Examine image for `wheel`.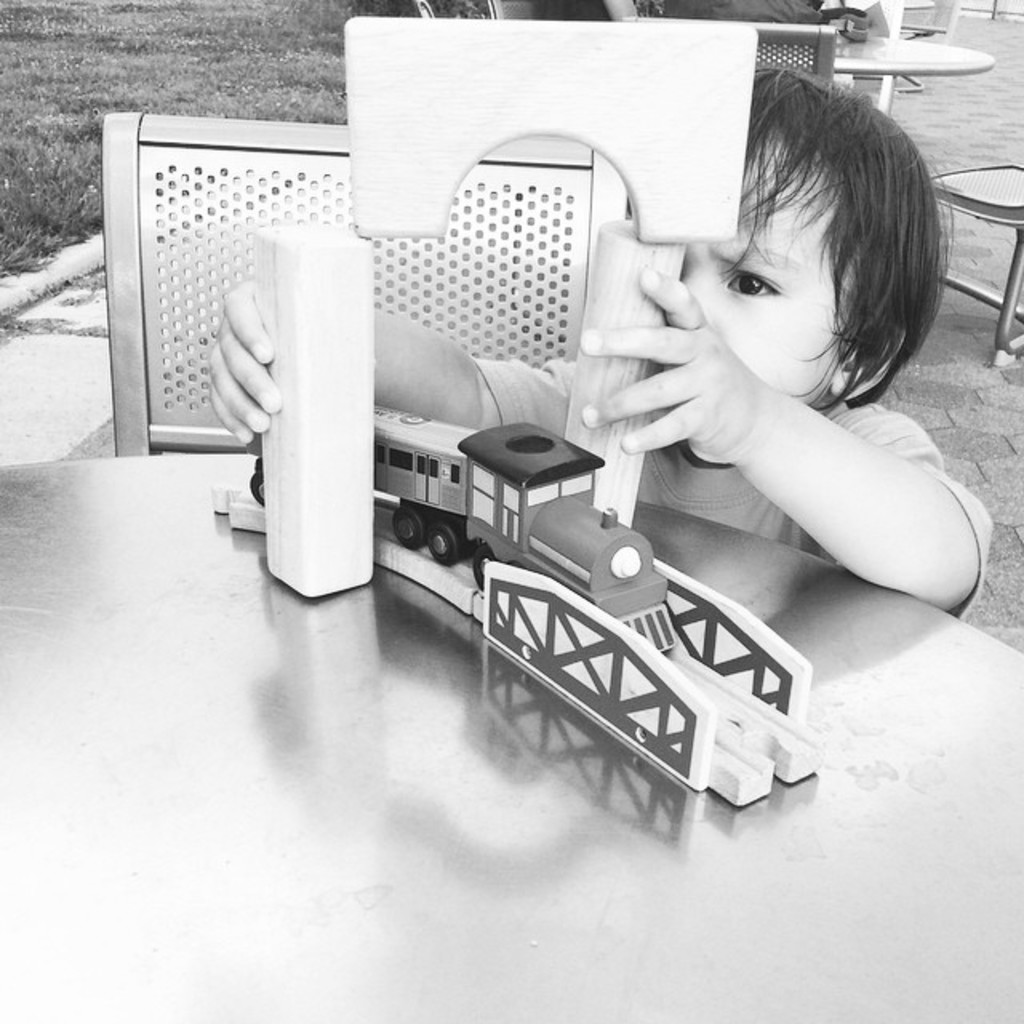
Examination result: pyautogui.locateOnScreen(429, 520, 458, 571).
